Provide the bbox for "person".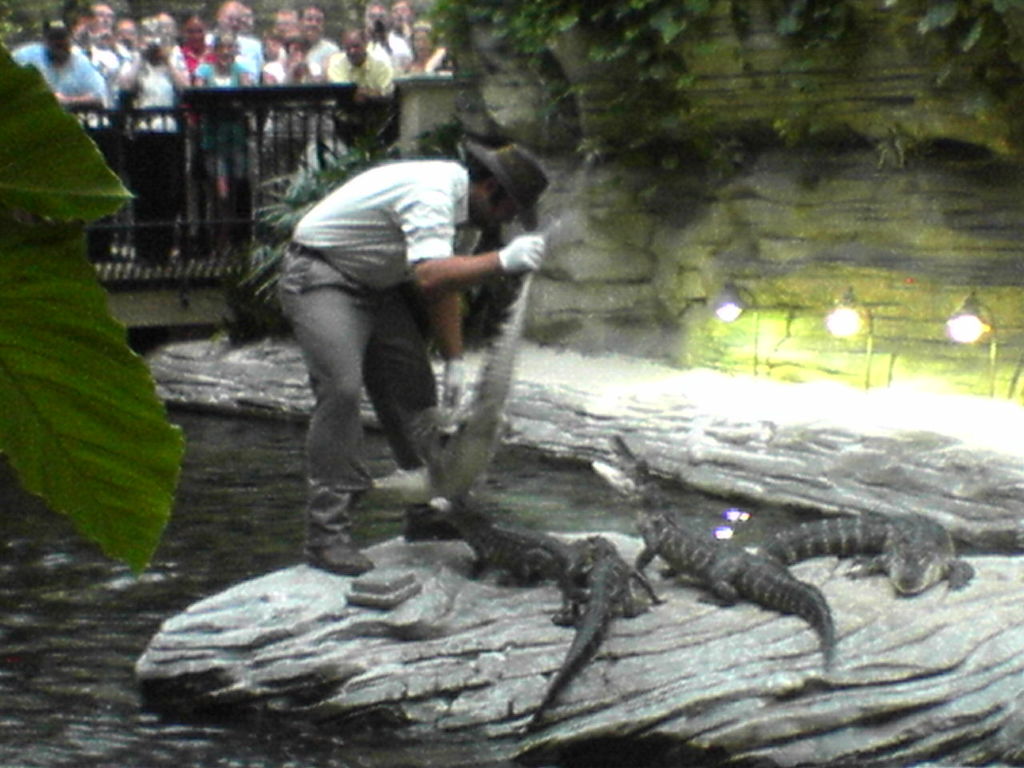
bbox(251, 110, 517, 610).
